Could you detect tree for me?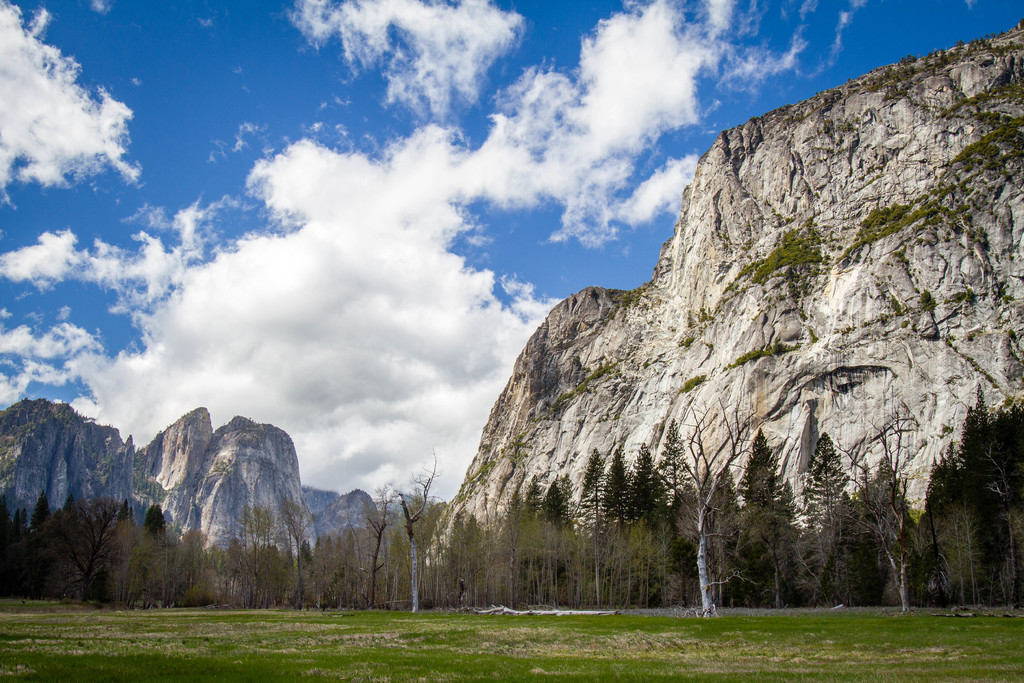
Detection result: [left=42, top=497, right=132, bottom=593].
